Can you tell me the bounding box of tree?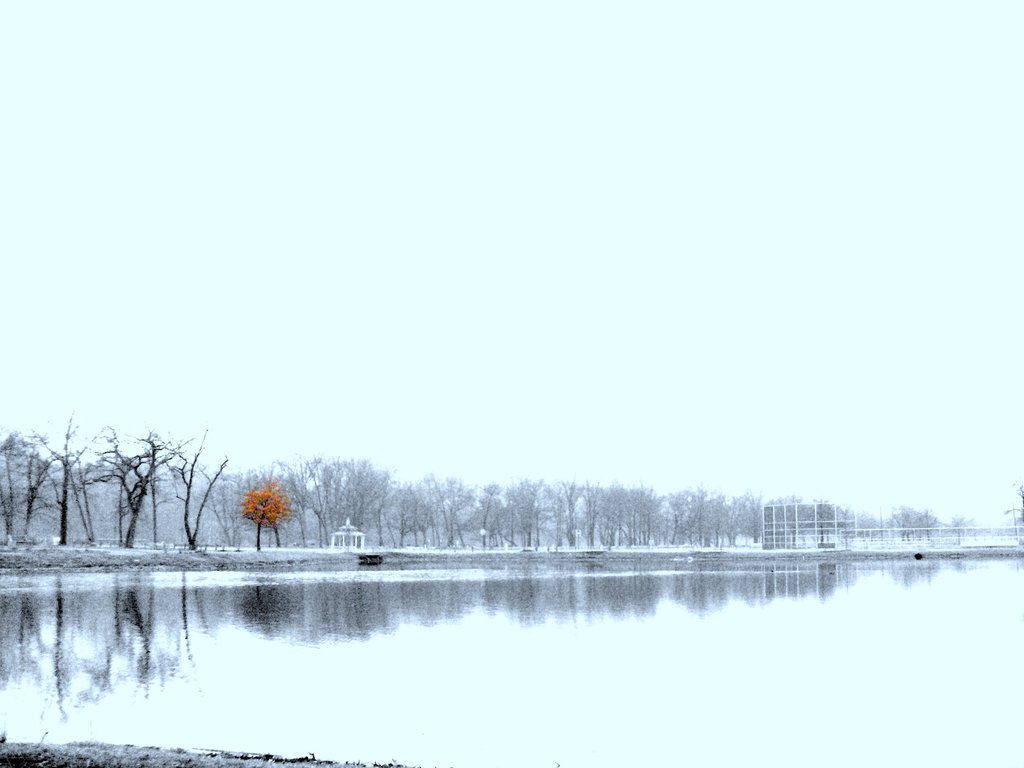
<region>176, 429, 225, 552</region>.
